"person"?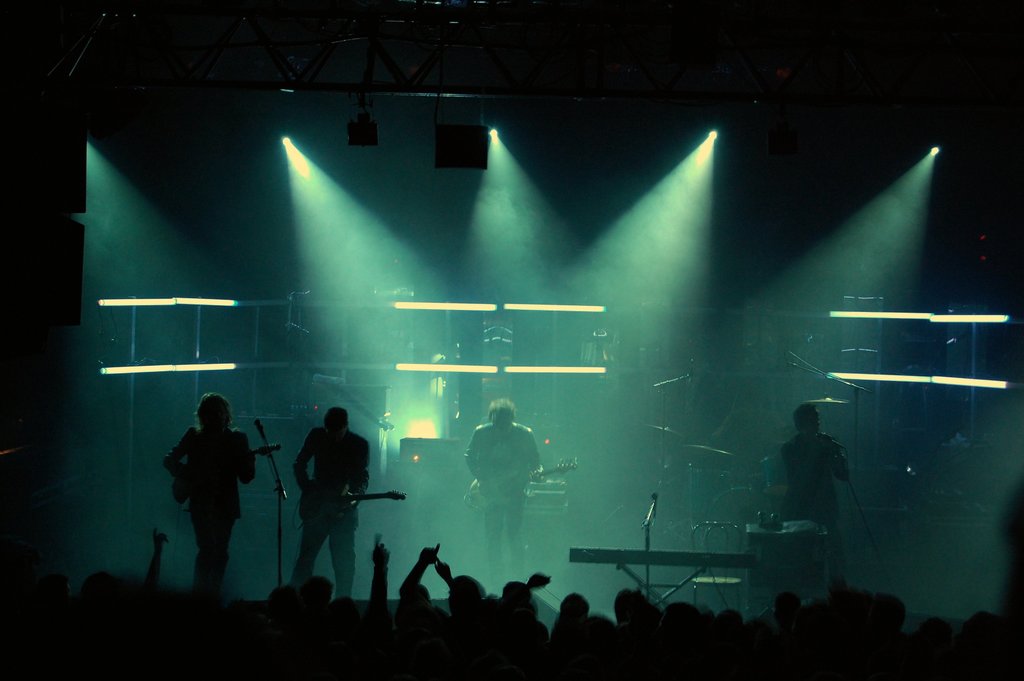
163 395 253 585
